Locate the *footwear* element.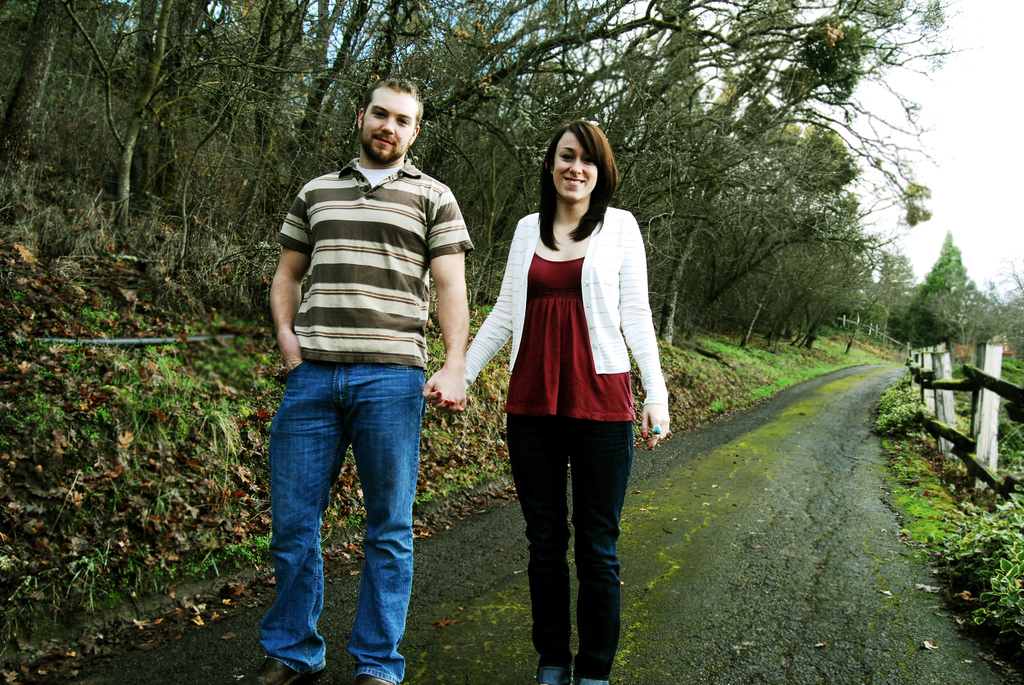
Element bbox: <bbox>241, 651, 330, 684</bbox>.
